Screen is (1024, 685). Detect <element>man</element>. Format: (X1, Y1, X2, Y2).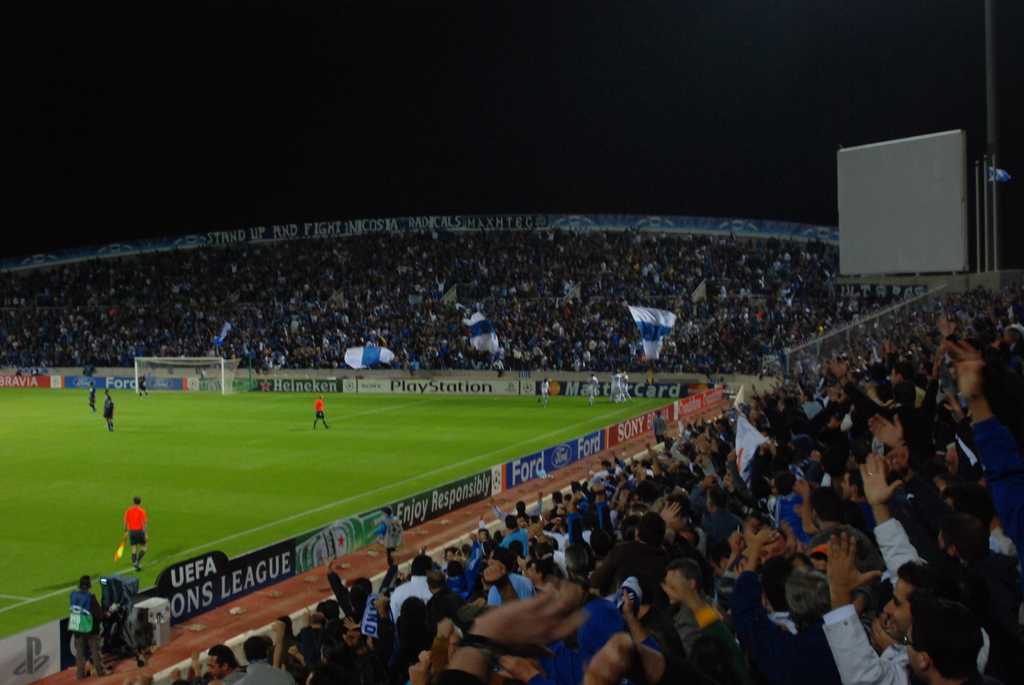
(131, 367, 152, 397).
